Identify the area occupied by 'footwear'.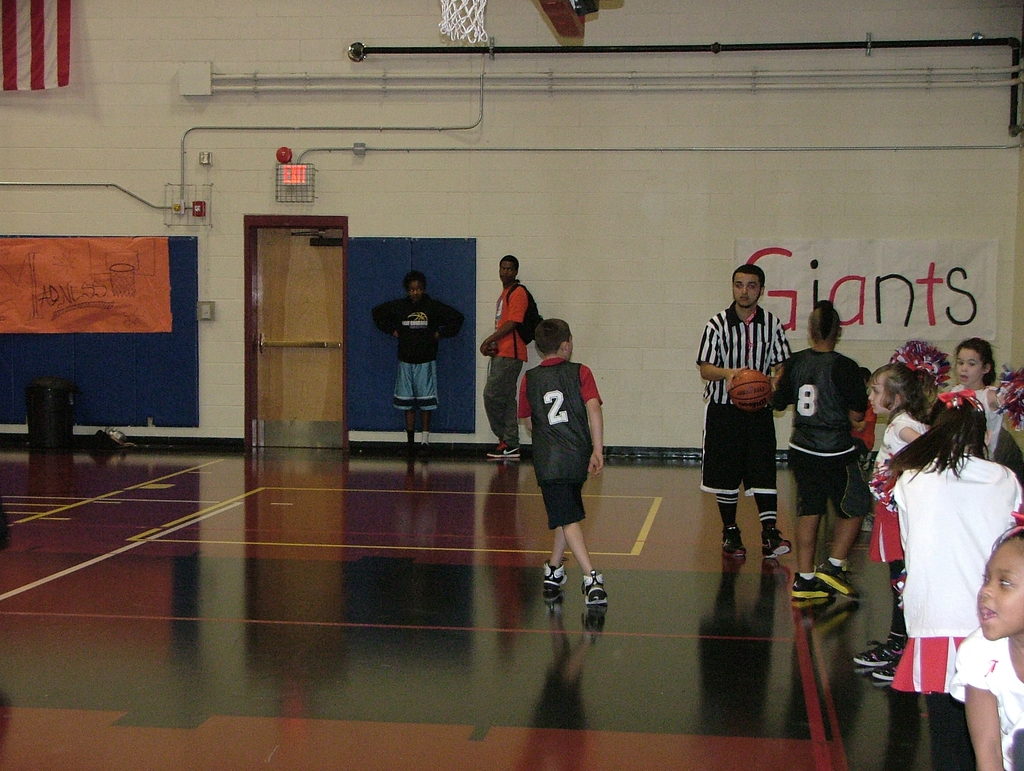
Area: <box>538,558,613,633</box>.
